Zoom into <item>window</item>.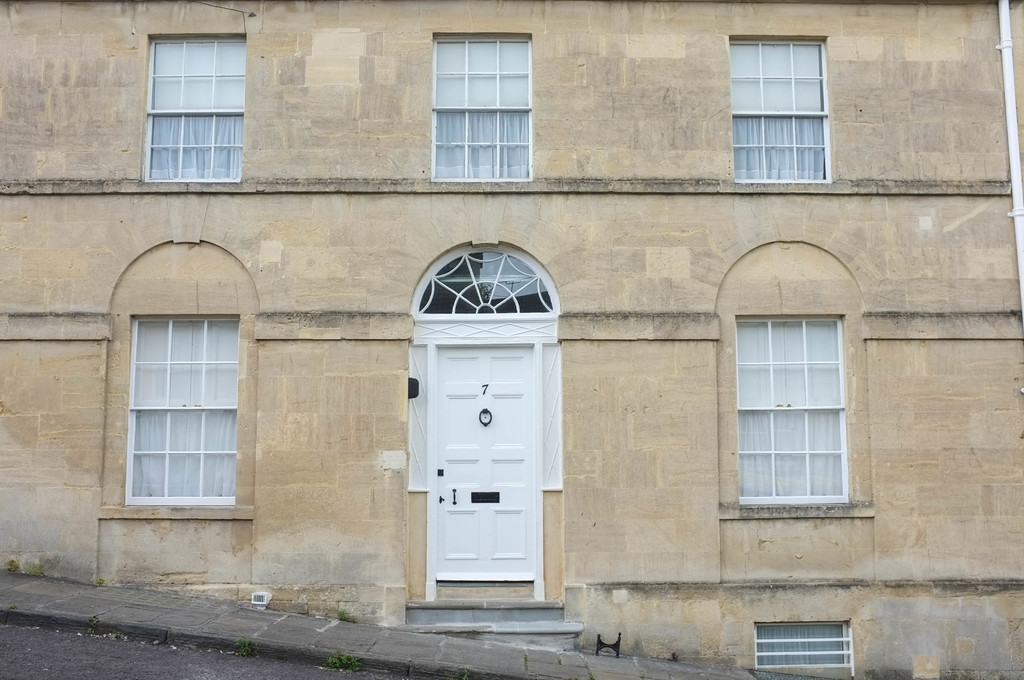
Zoom target: left=754, top=622, right=854, bottom=672.
